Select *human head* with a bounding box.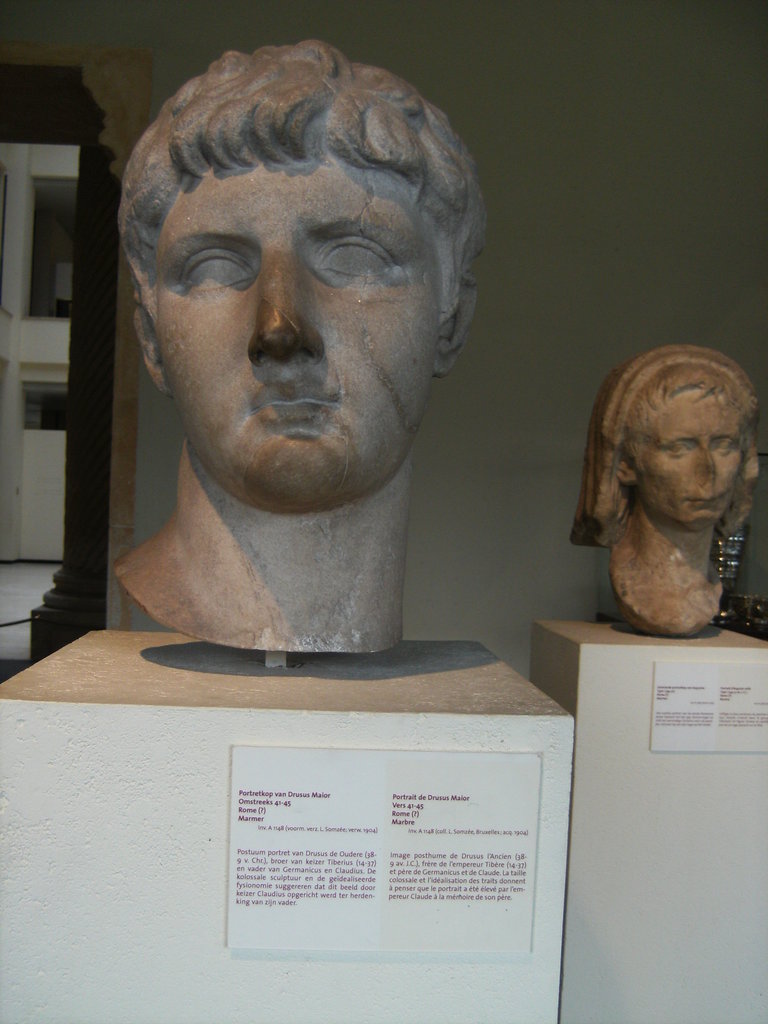
bbox(111, 43, 474, 514).
